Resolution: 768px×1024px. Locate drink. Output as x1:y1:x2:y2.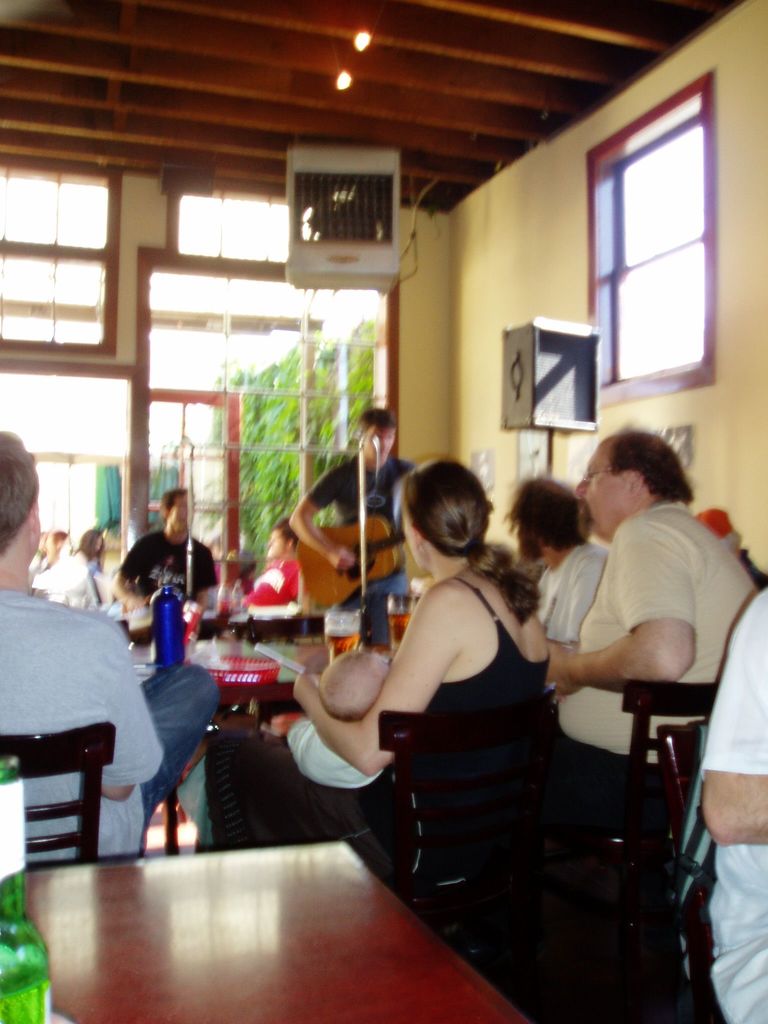
0:966:45:1023.
